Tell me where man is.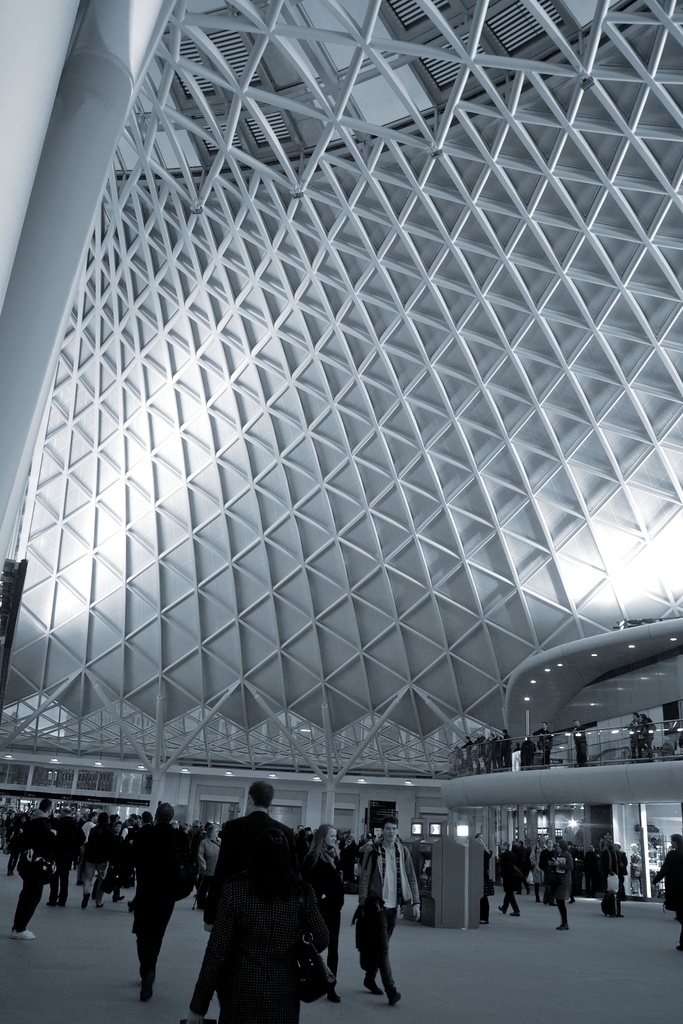
man is at [539, 838, 559, 904].
